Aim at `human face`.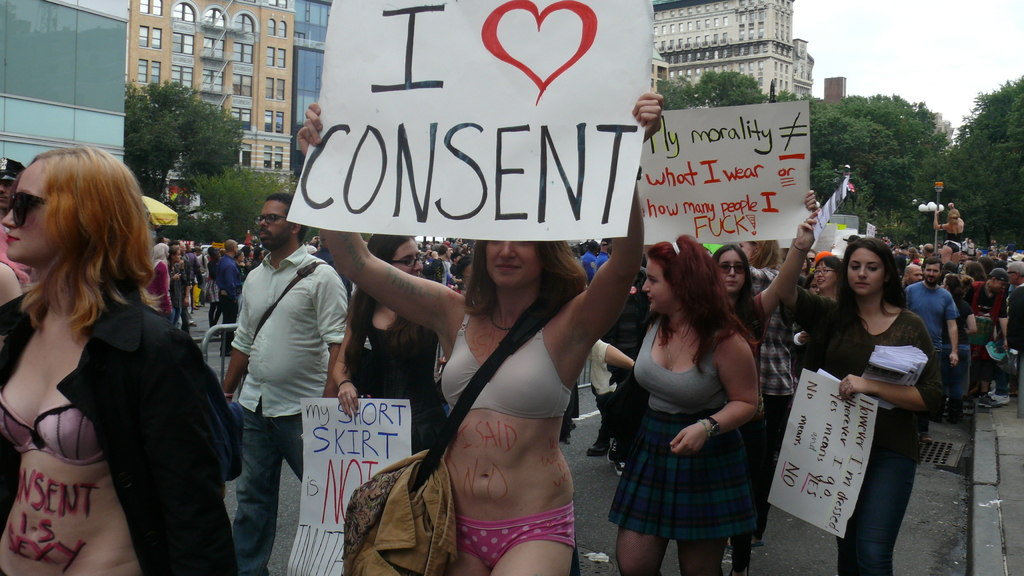
Aimed at {"x1": 1, "y1": 161, "x2": 46, "y2": 266}.
